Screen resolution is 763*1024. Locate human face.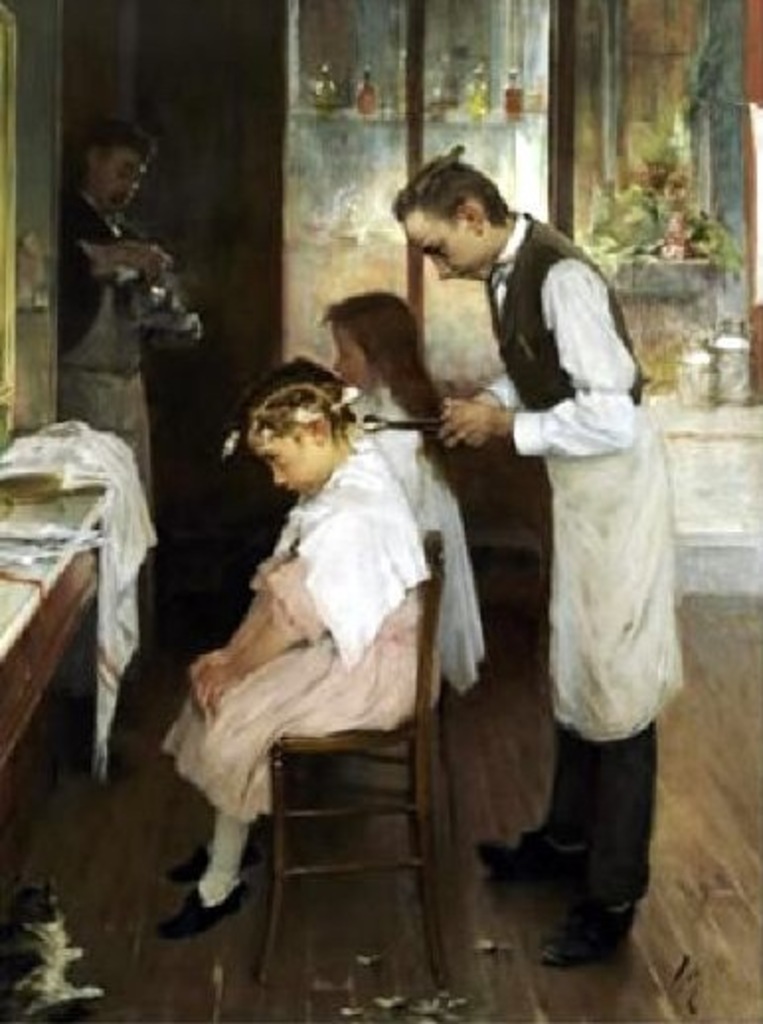
{"x1": 334, "y1": 320, "x2": 370, "y2": 389}.
